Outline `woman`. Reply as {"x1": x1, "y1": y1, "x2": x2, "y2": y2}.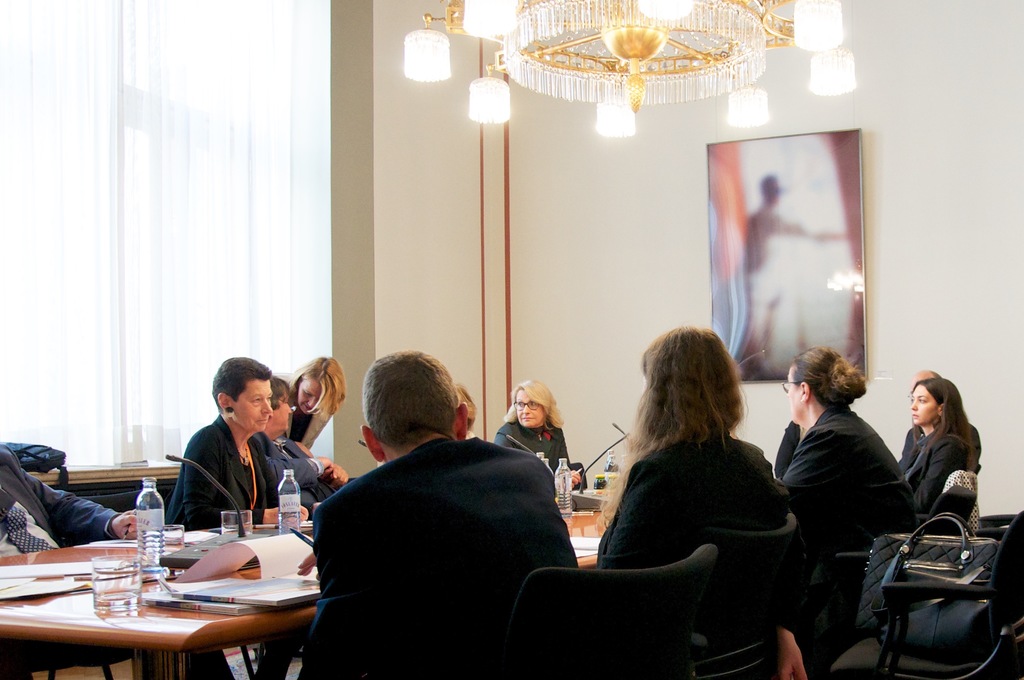
{"x1": 150, "y1": 352, "x2": 302, "y2": 679}.
